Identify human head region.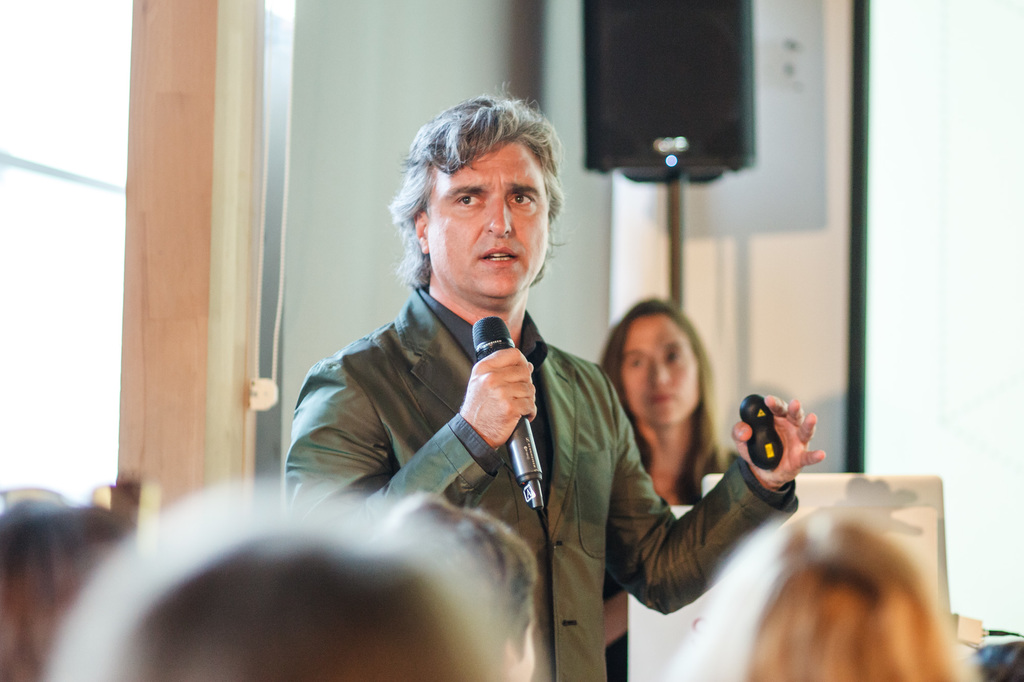
Region: (left=0, top=502, right=150, bottom=681).
